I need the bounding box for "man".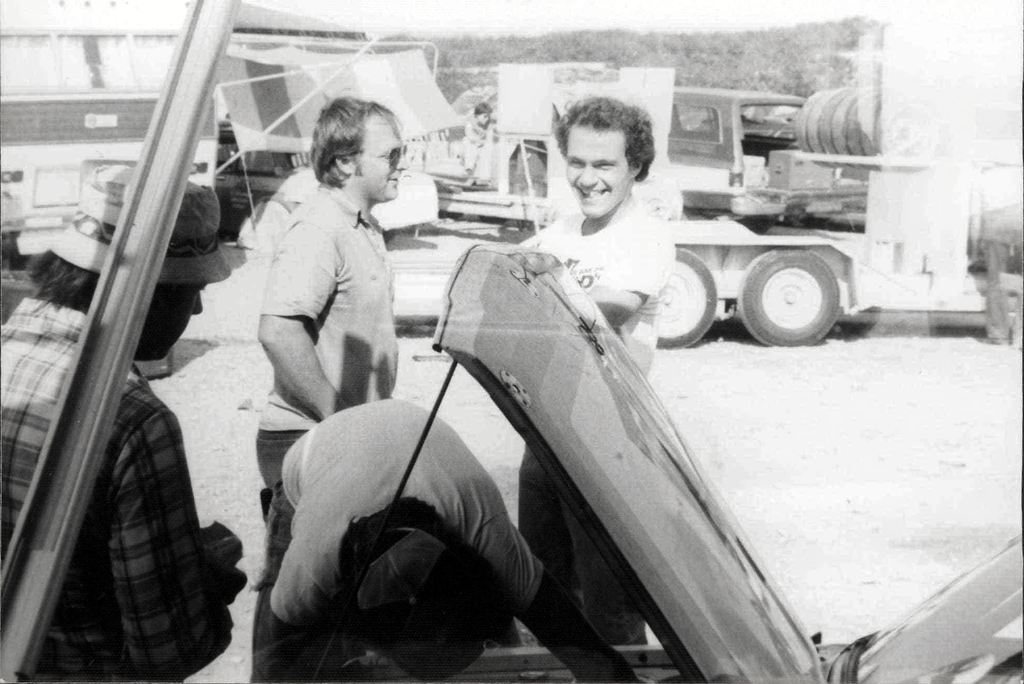
Here it is: <box>256,90,404,638</box>.
